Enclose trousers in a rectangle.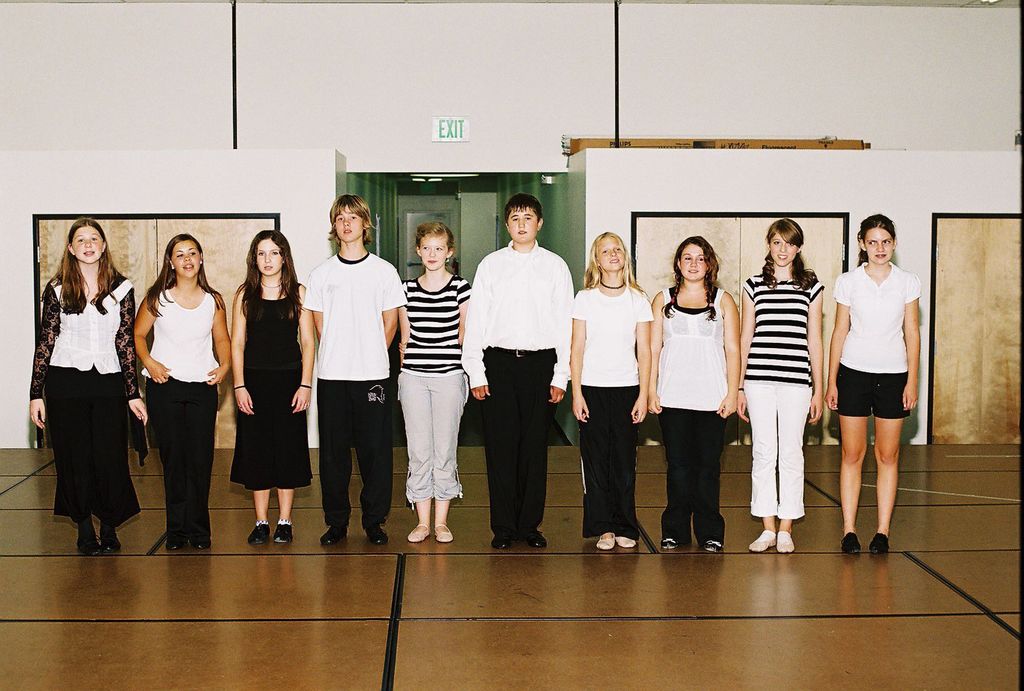
577, 385, 645, 536.
